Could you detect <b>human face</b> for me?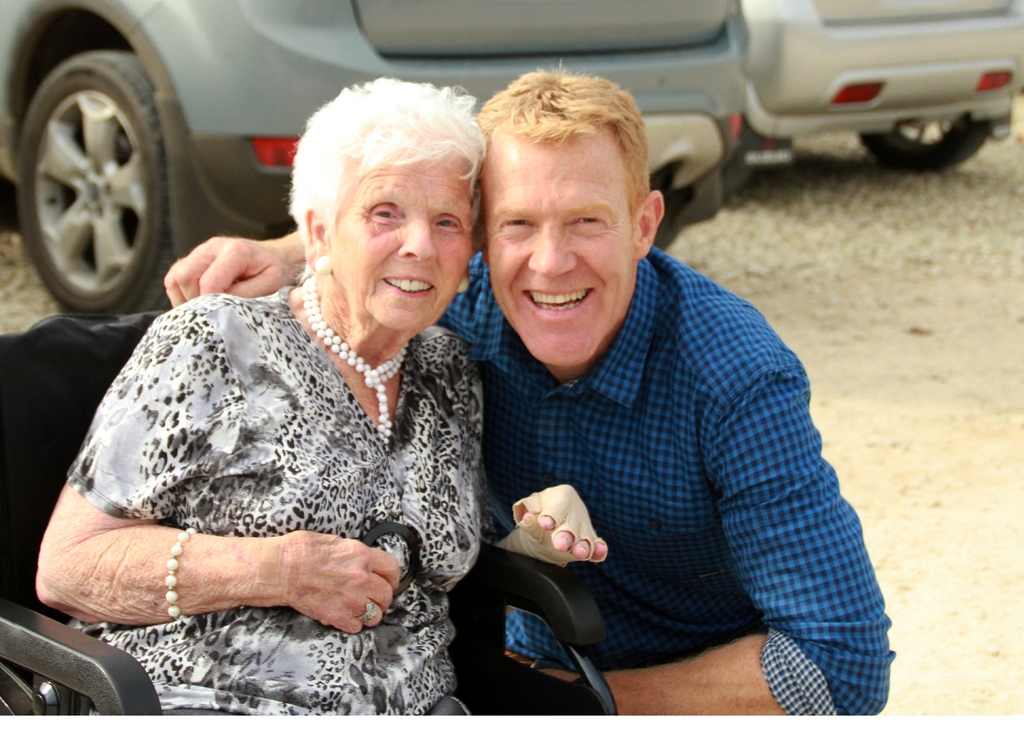
Detection result: (left=330, top=147, right=476, bottom=339).
